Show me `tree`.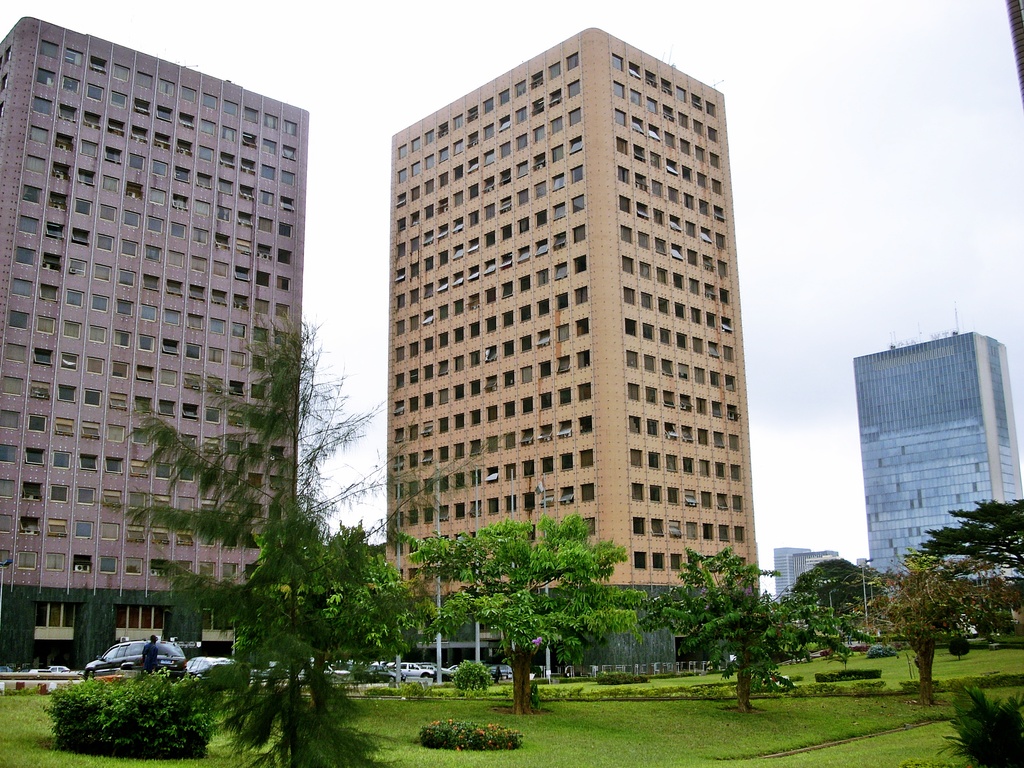
`tree` is here: 646/543/883/712.
